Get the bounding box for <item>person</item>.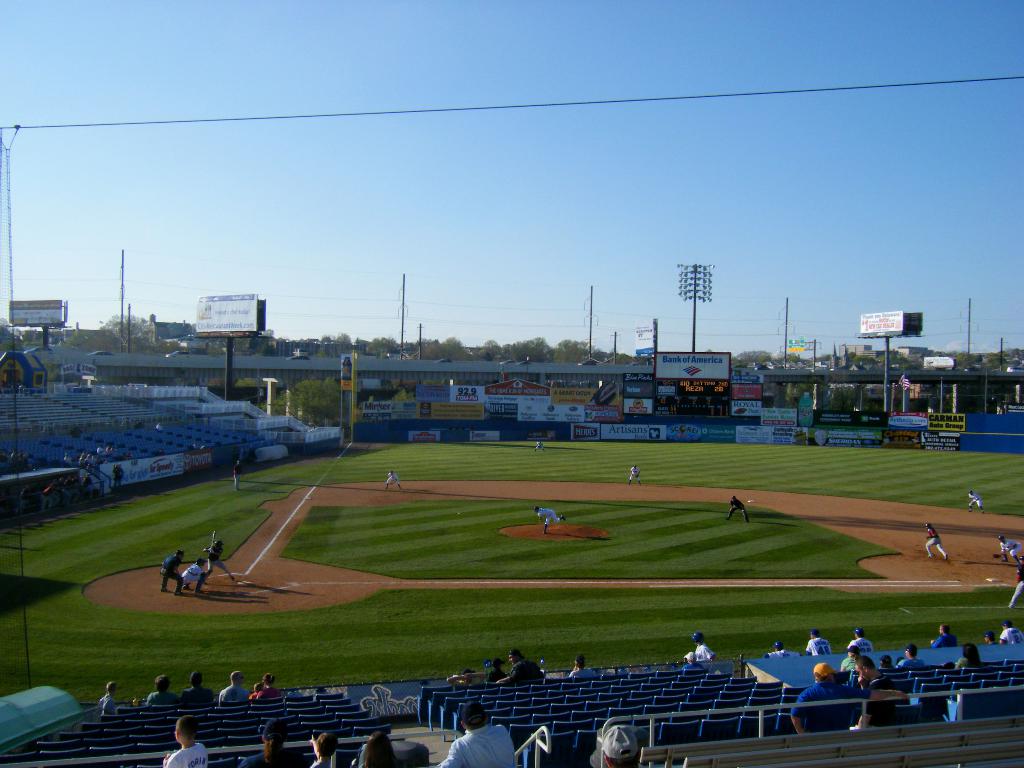
{"left": 494, "top": 644, "right": 551, "bottom": 684}.
